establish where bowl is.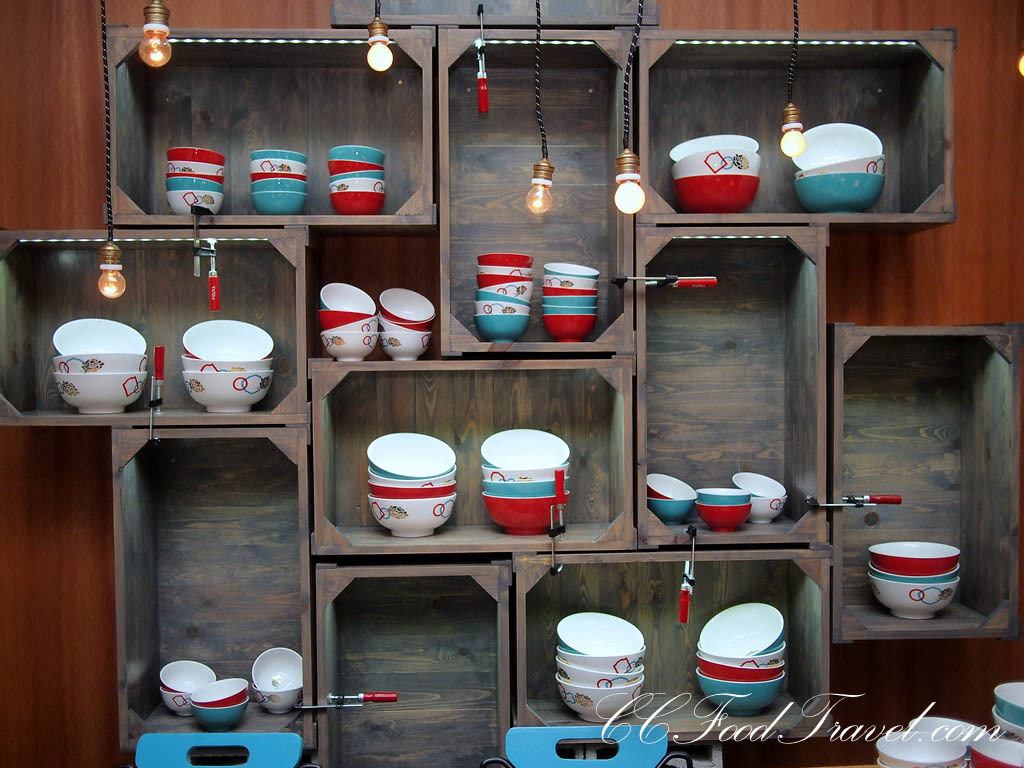
Established at [670,173,759,213].
